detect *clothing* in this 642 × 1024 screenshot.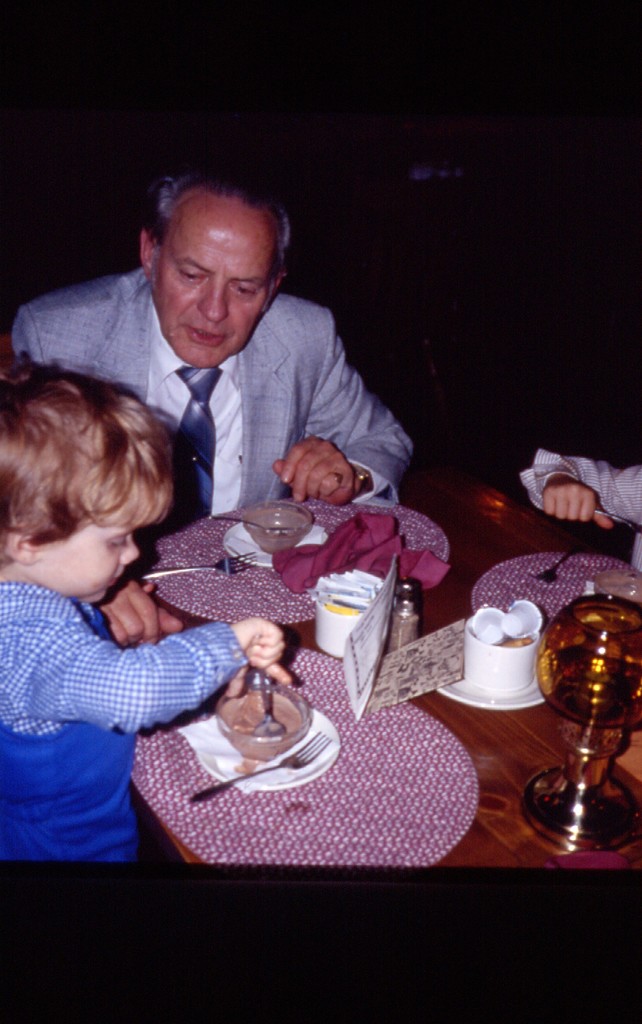
Detection: left=6, top=496, right=243, bottom=876.
